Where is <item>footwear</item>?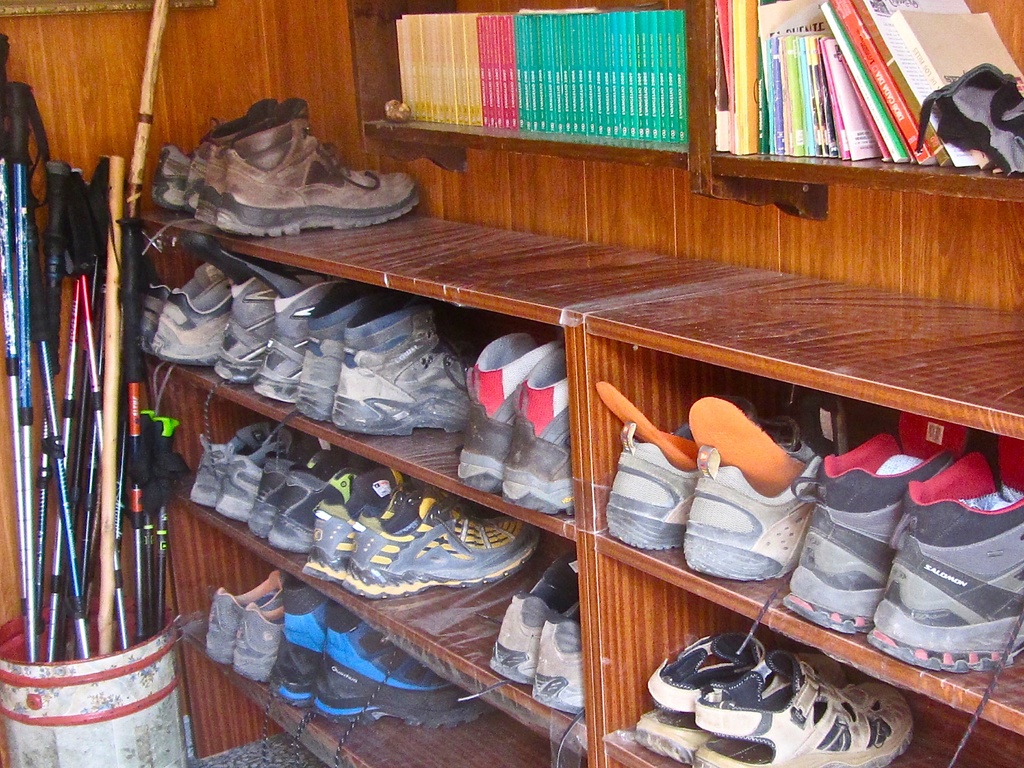
(527, 610, 593, 716).
